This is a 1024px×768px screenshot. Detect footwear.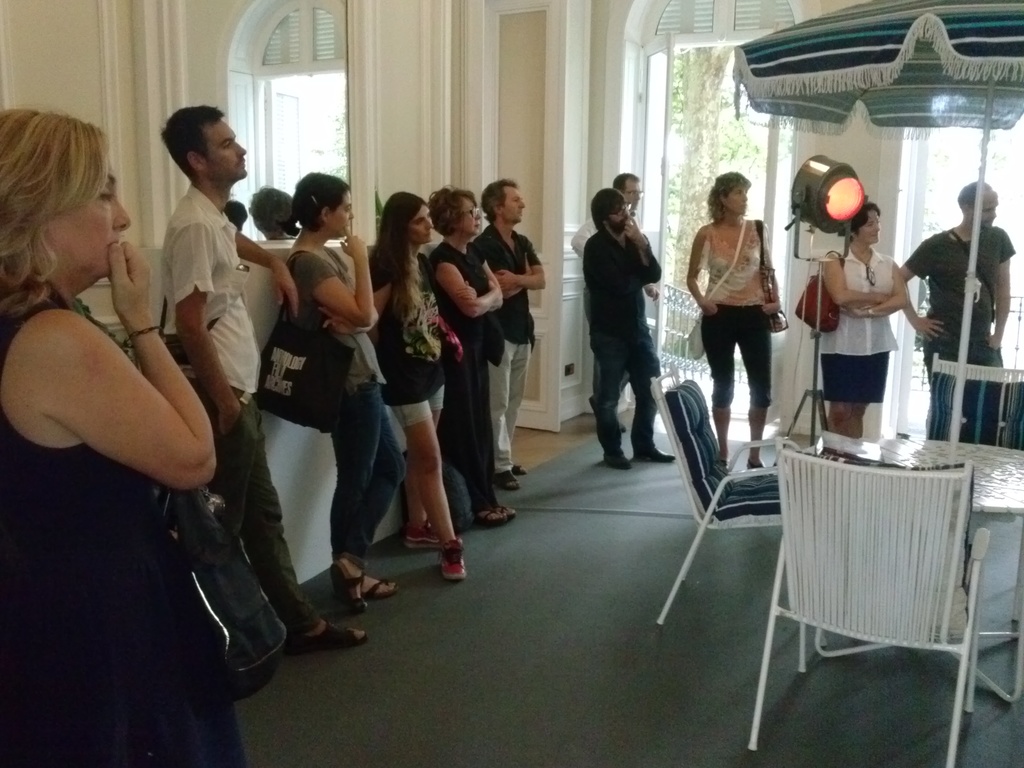
[364, 575, 409, 601].
